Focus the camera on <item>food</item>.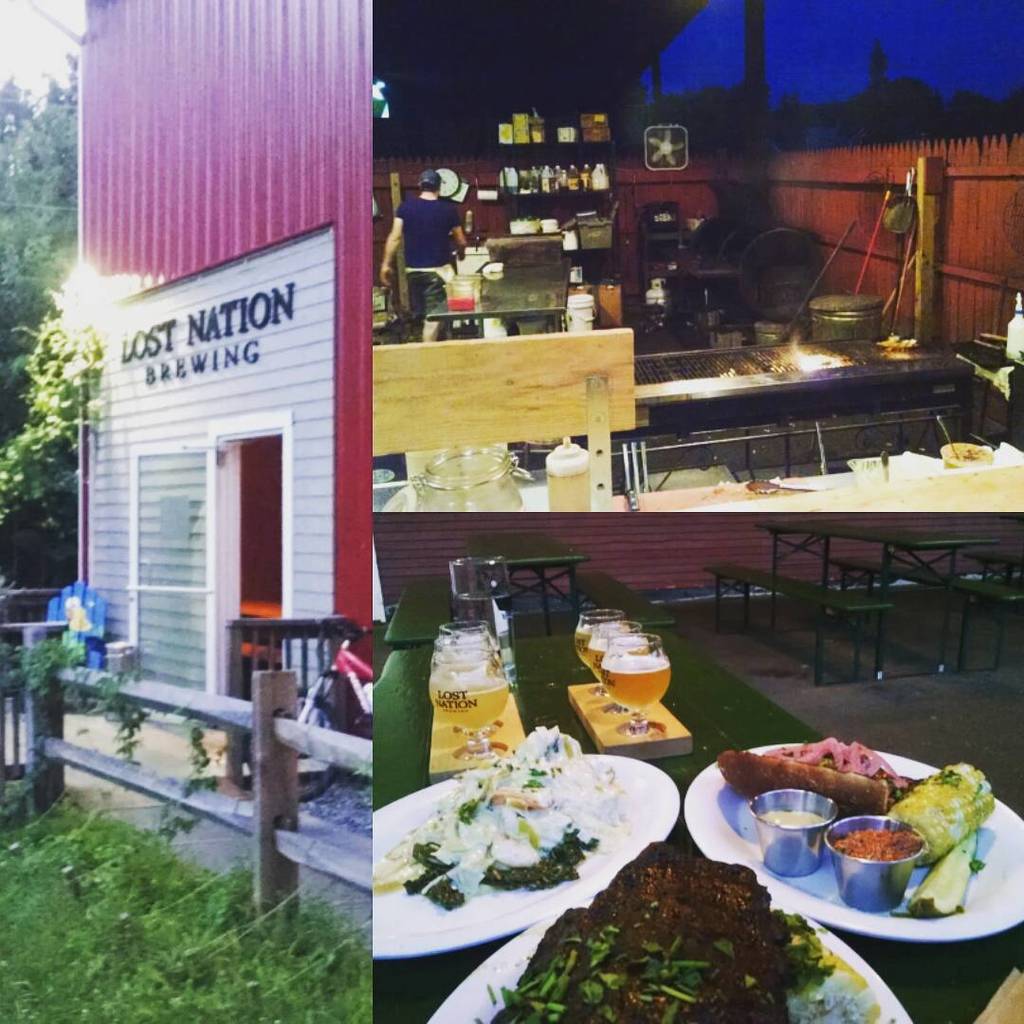
Focus region: x1=717 y1=756 x2=885 y2=816.
